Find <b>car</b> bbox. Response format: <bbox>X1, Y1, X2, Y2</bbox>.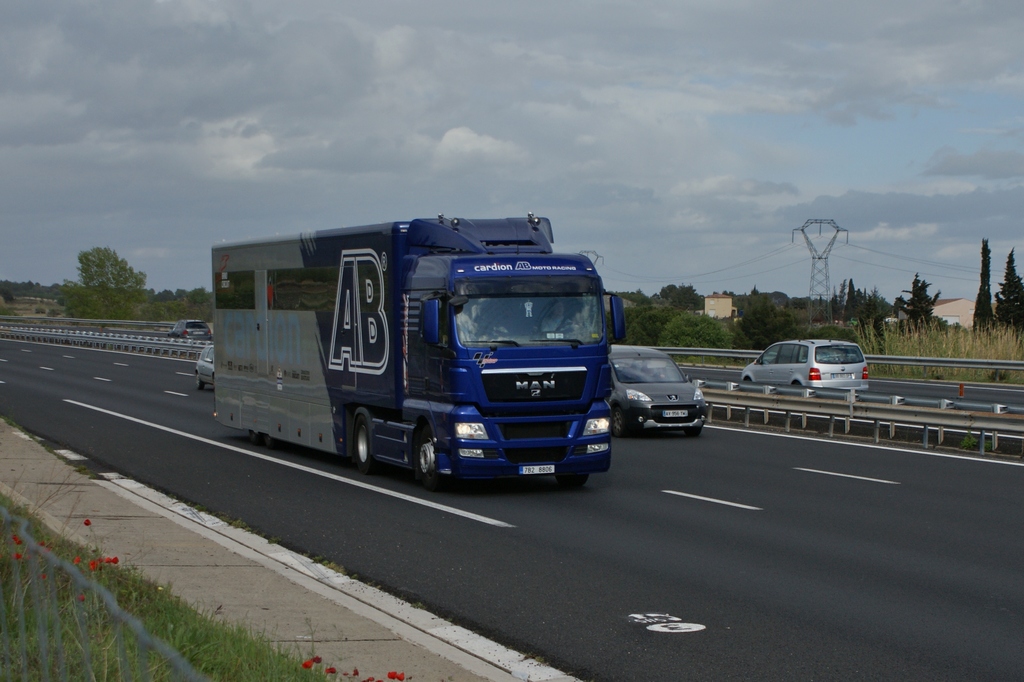
<bbox>740, 337, 874, 397</bbox>.
